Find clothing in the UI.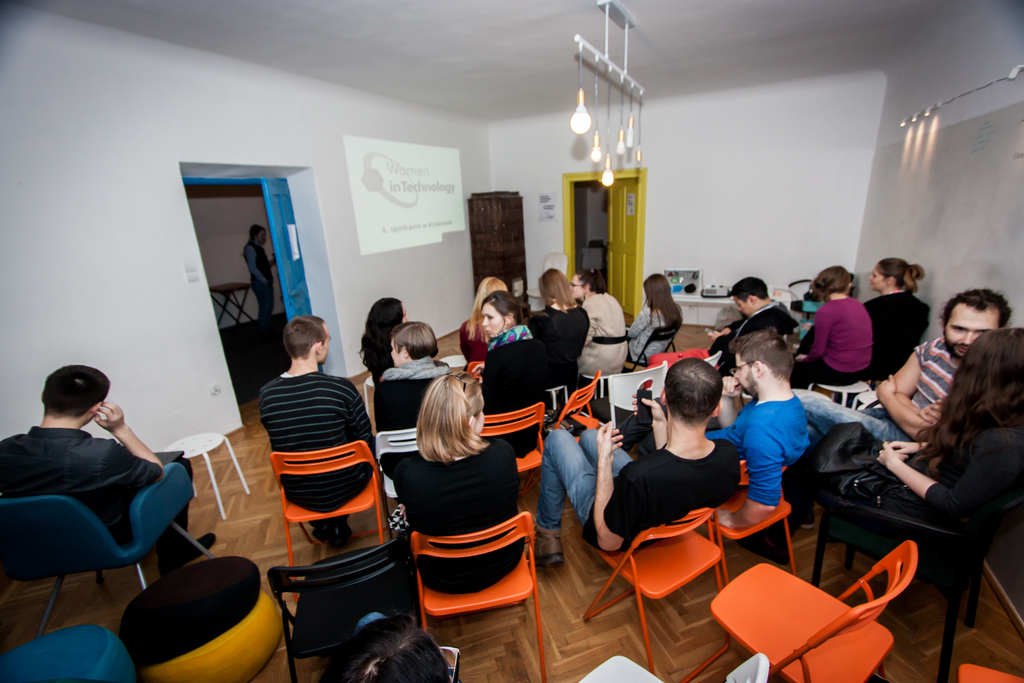
UI element at 388:422:547:623.
